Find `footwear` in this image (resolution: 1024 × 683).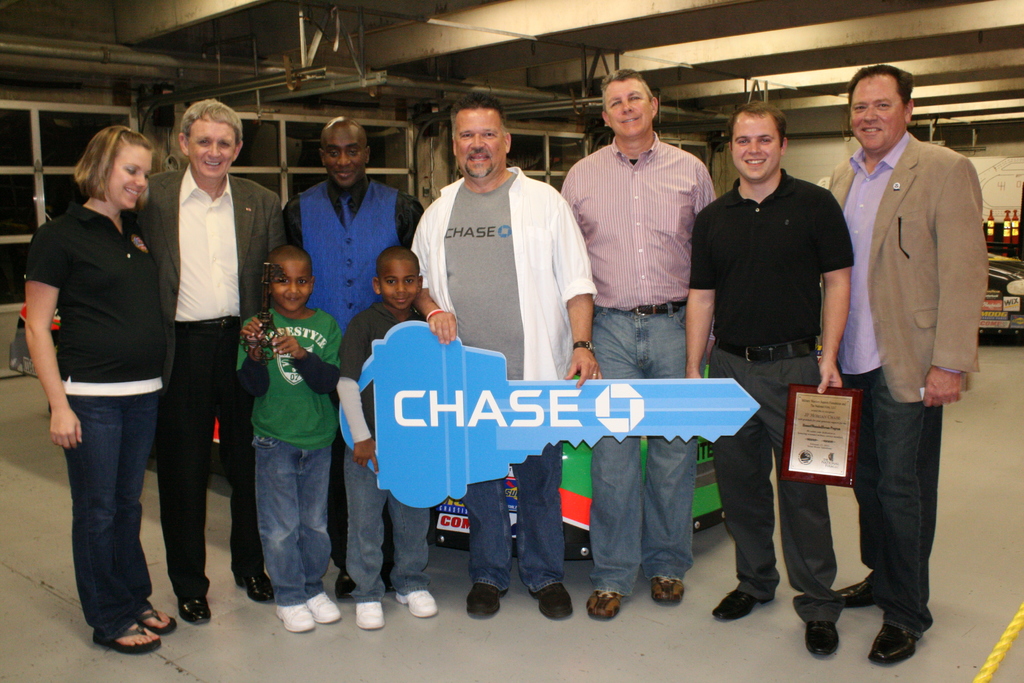
<region>529, 582, 574, 623</region>.
